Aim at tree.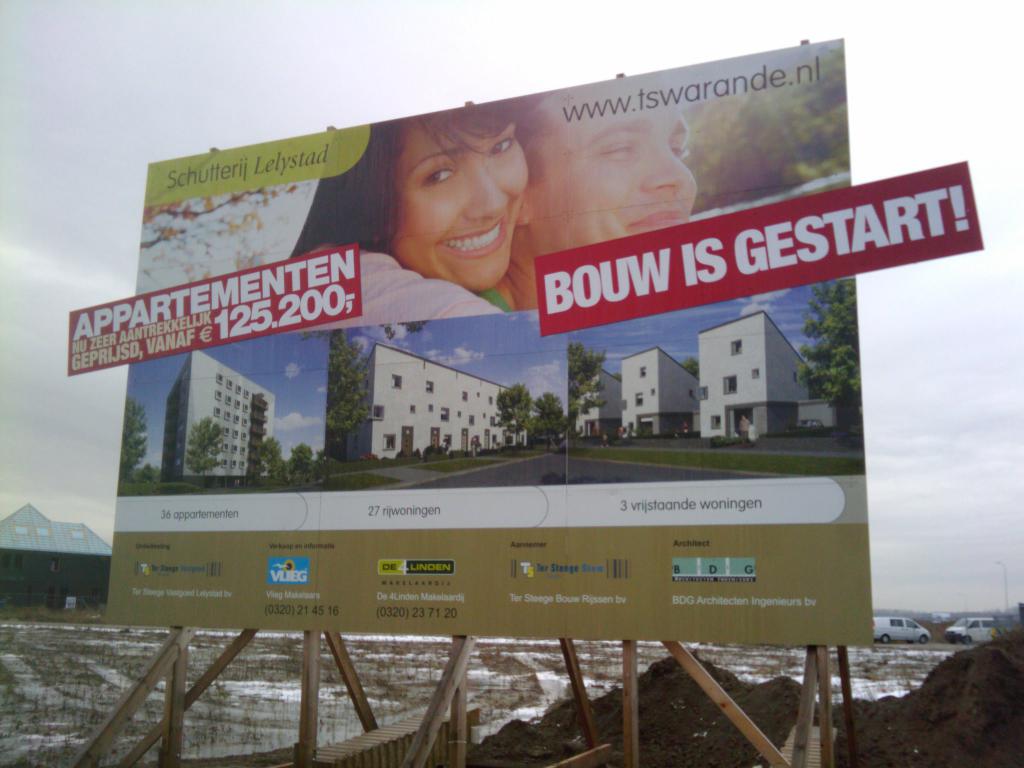
Aimed at <box>568,340,613,444</box>.
